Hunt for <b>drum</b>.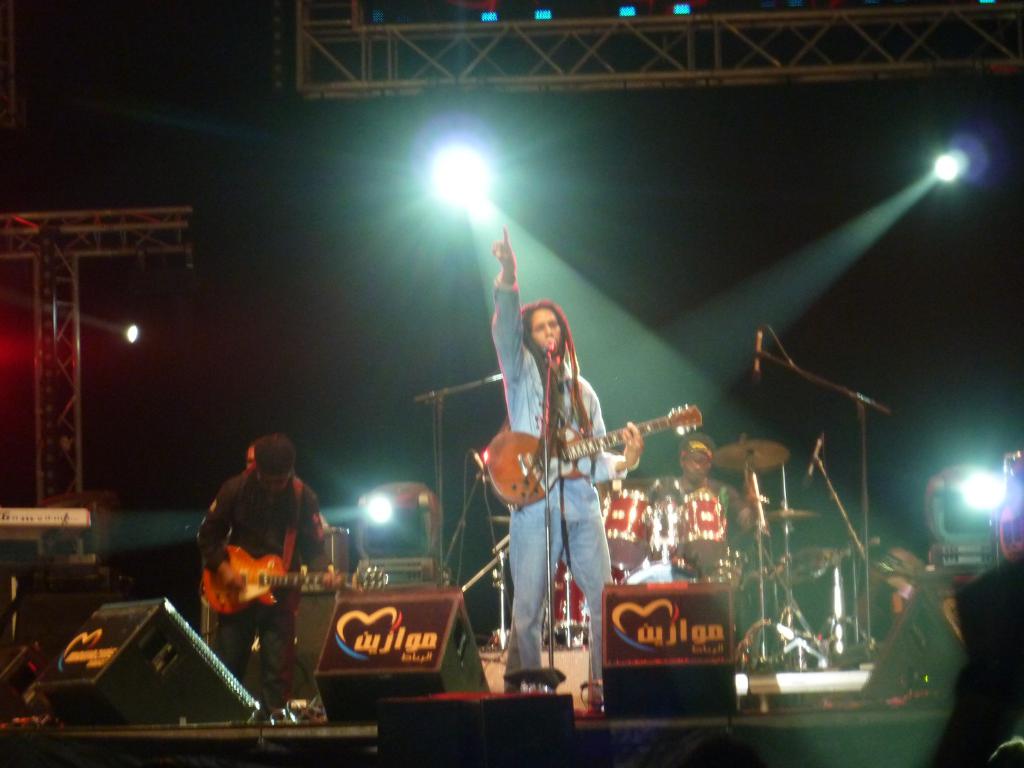
Hunted down at 547/550/636/650.
